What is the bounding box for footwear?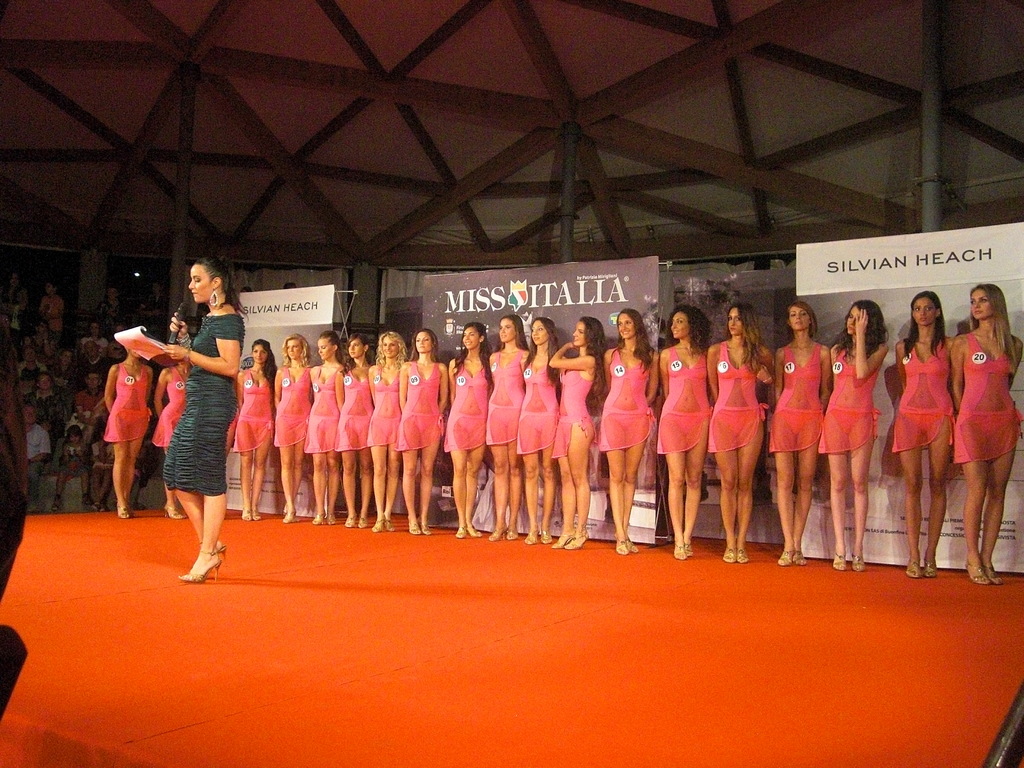
bbox=(485, 524, 510, 543).
